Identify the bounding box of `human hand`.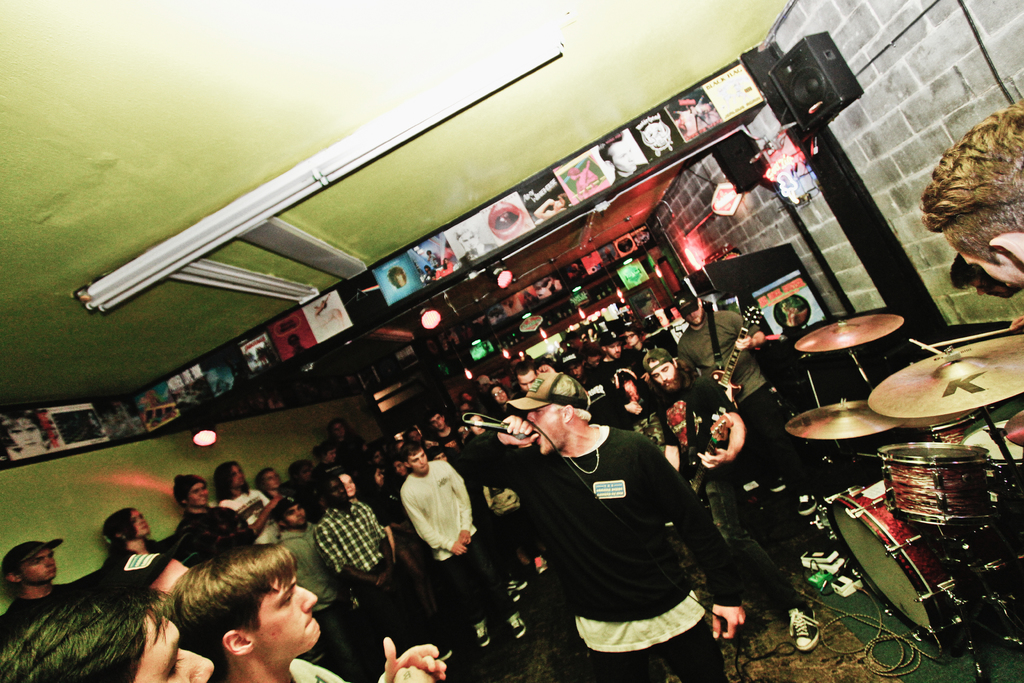
(left=452, top=541, right=470, bottom=557).
